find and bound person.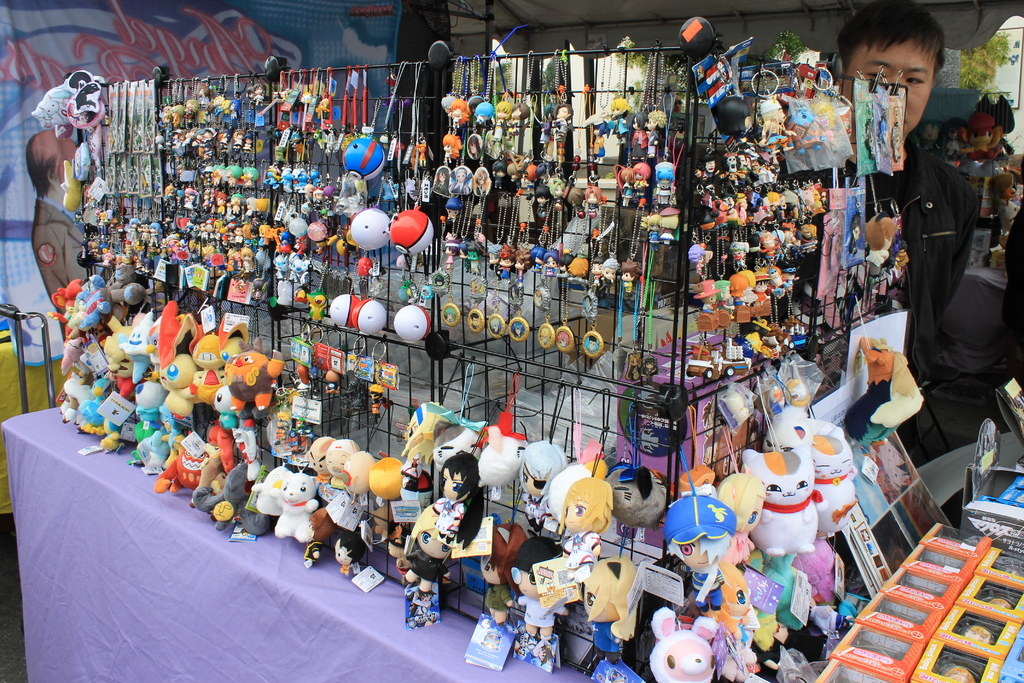
Bound: select_region(656, 161, 674, 206).
